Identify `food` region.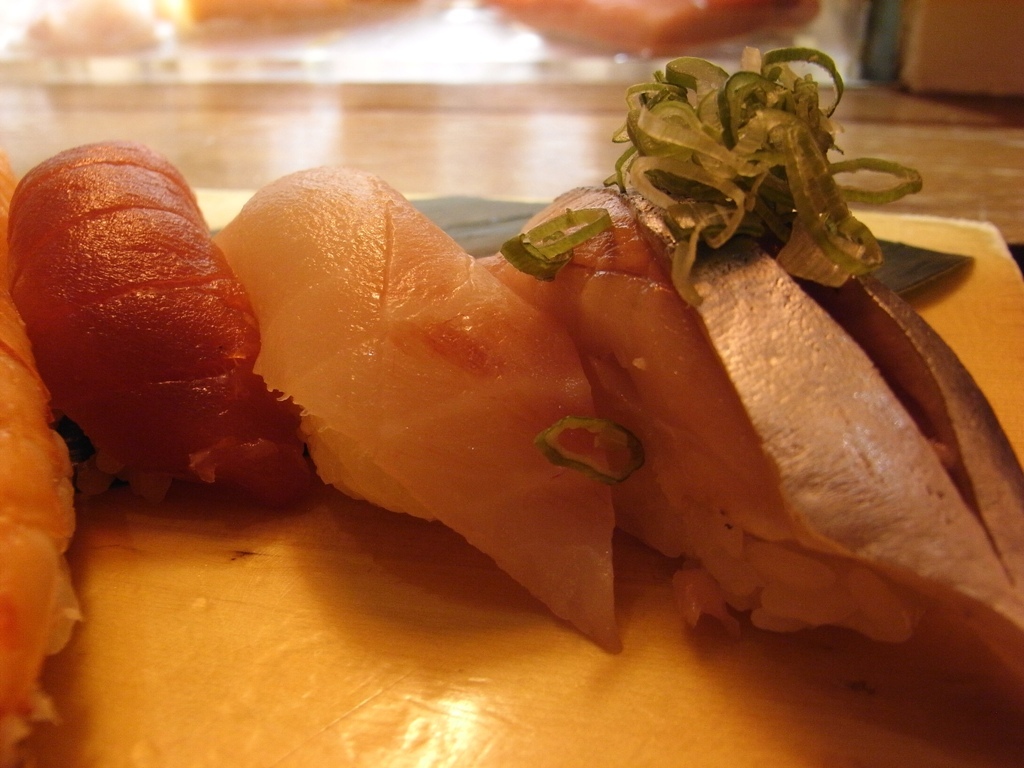
Region: (left=499, top=206, right=612, bottom=278).
